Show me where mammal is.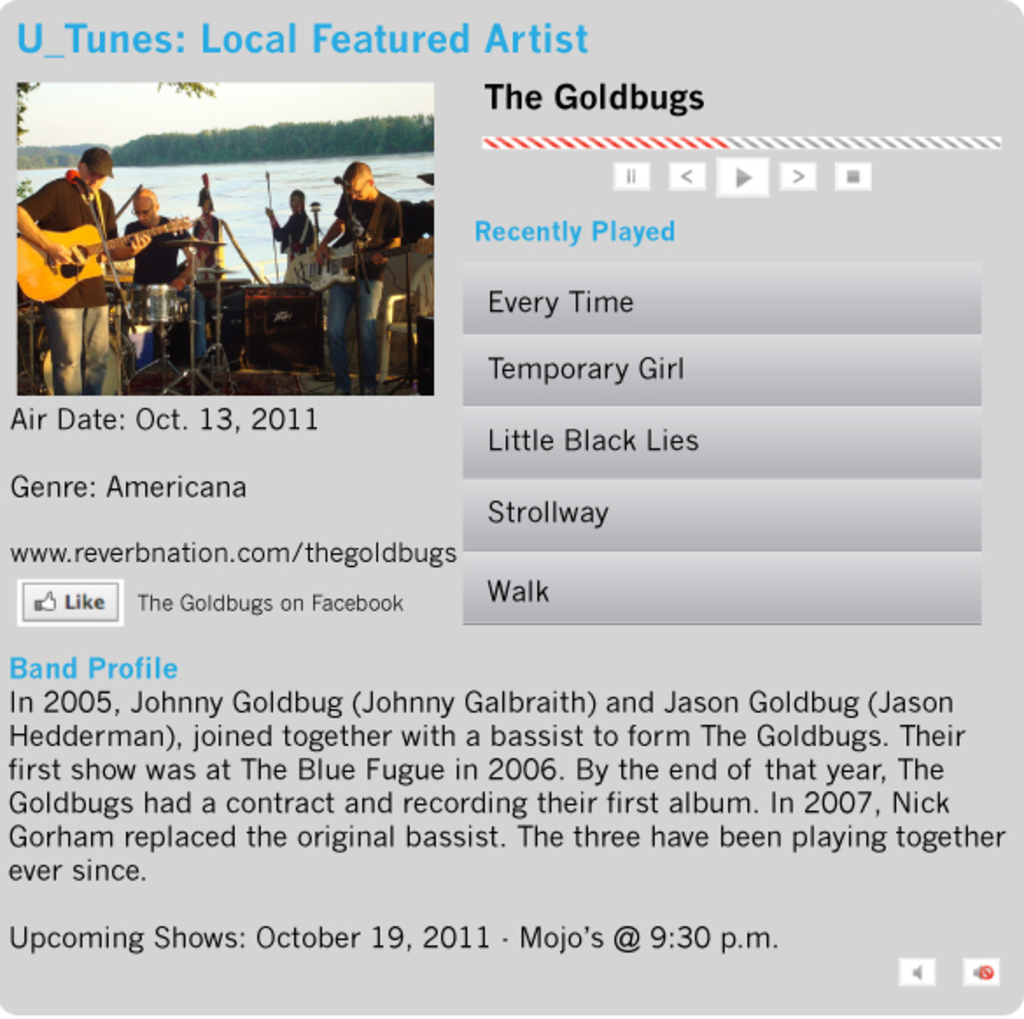
mammal is at bbox(308, 158, 397, 399).
